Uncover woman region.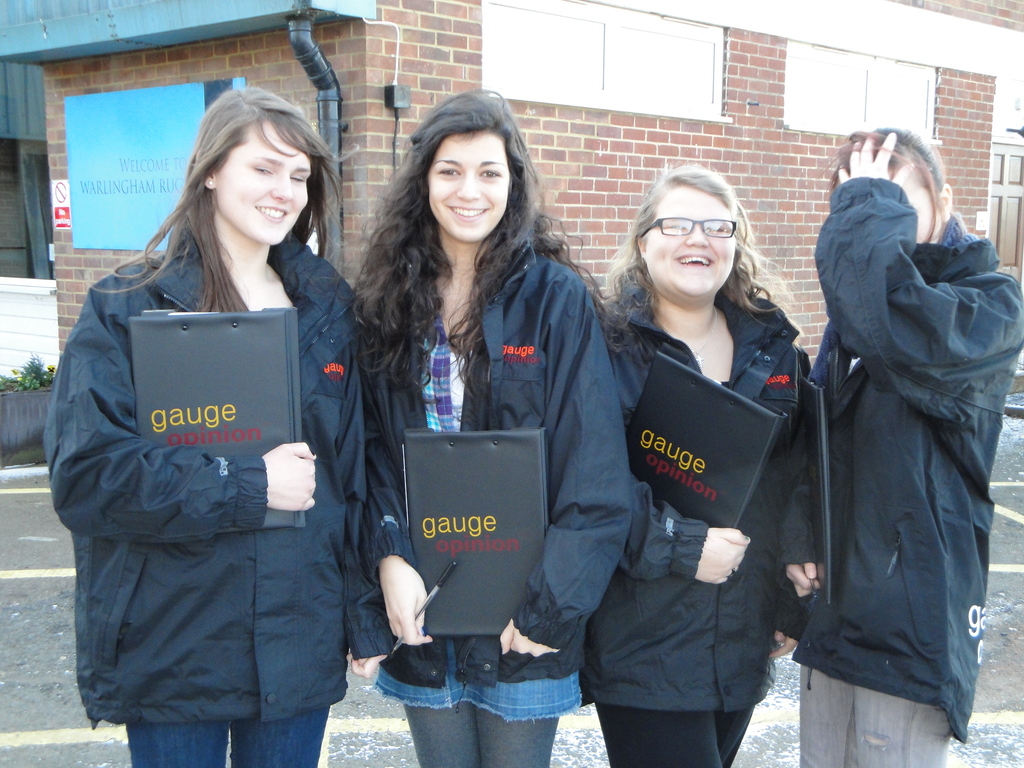
Uncovered: <bbox>42, 82, 371, 767</bbox>.
